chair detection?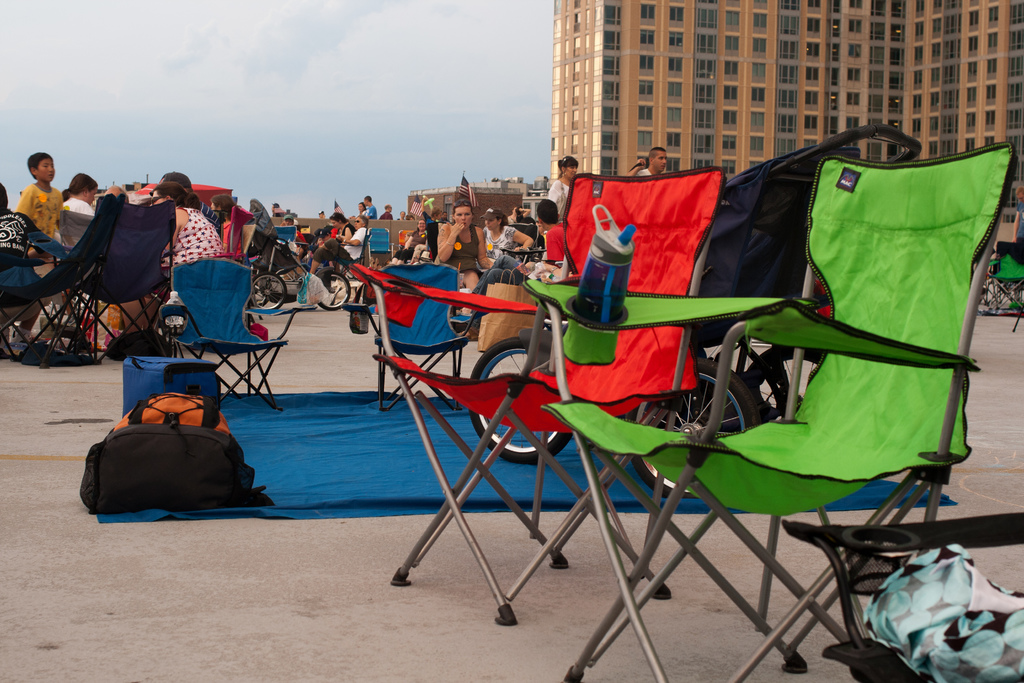
Rect(344, 169, 727, 625)
